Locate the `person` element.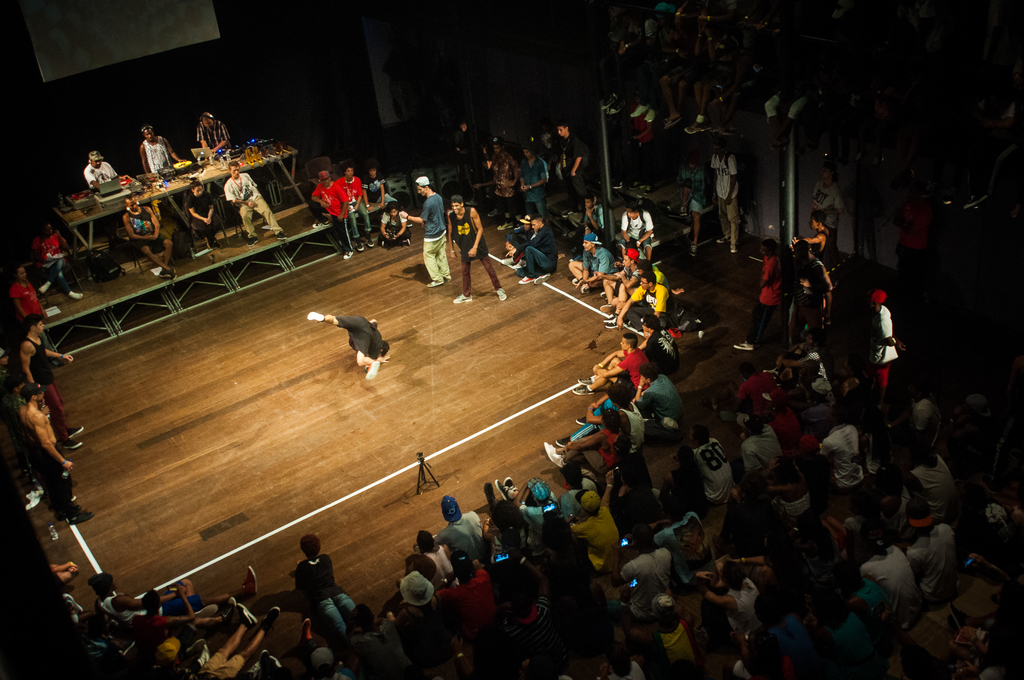
Element bbox: 566:470:629:583.
